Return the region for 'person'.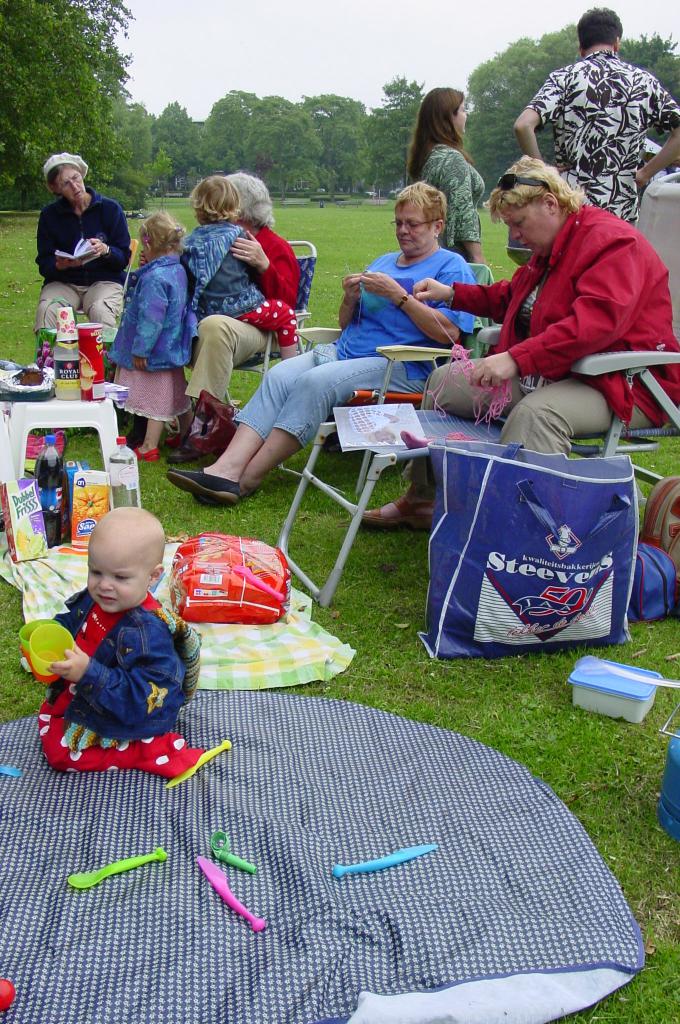
{"left": 106, "top": 211, "right": 197, "bottom": 463}.
